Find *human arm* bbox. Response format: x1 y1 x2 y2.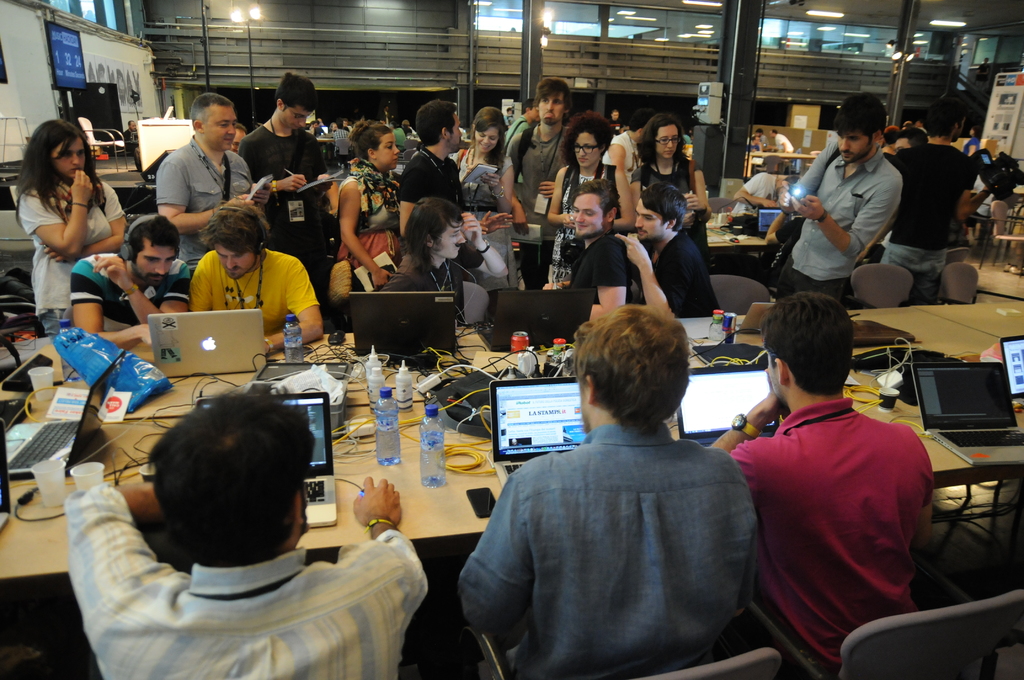
155 154 255 243.
